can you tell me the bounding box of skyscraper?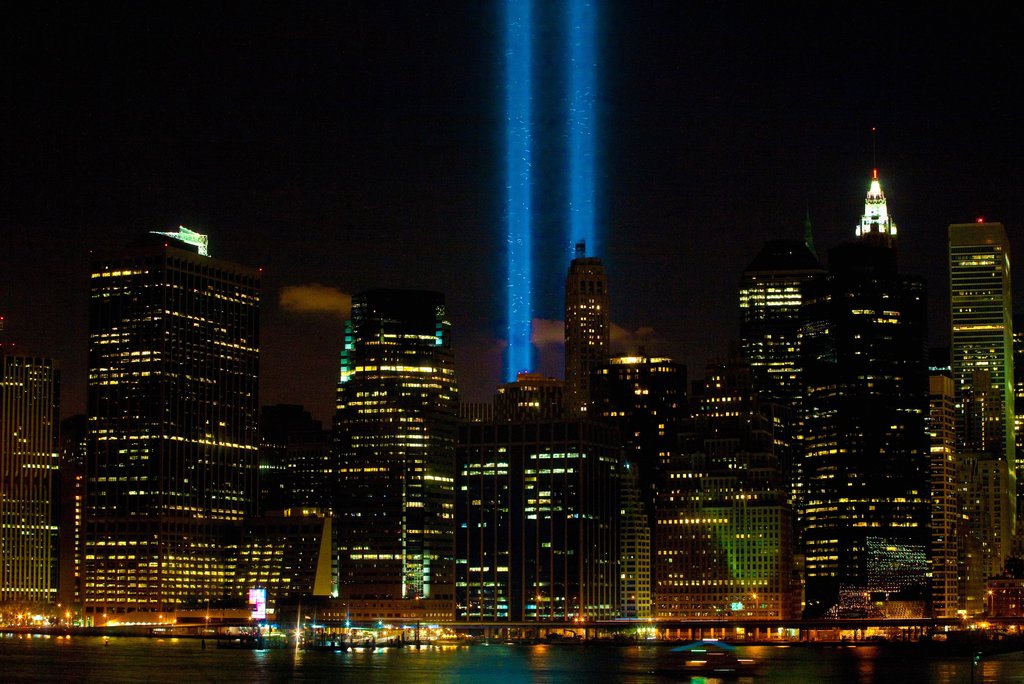
pyautogui.locateOnScreen(40, 205, 276, 626).
